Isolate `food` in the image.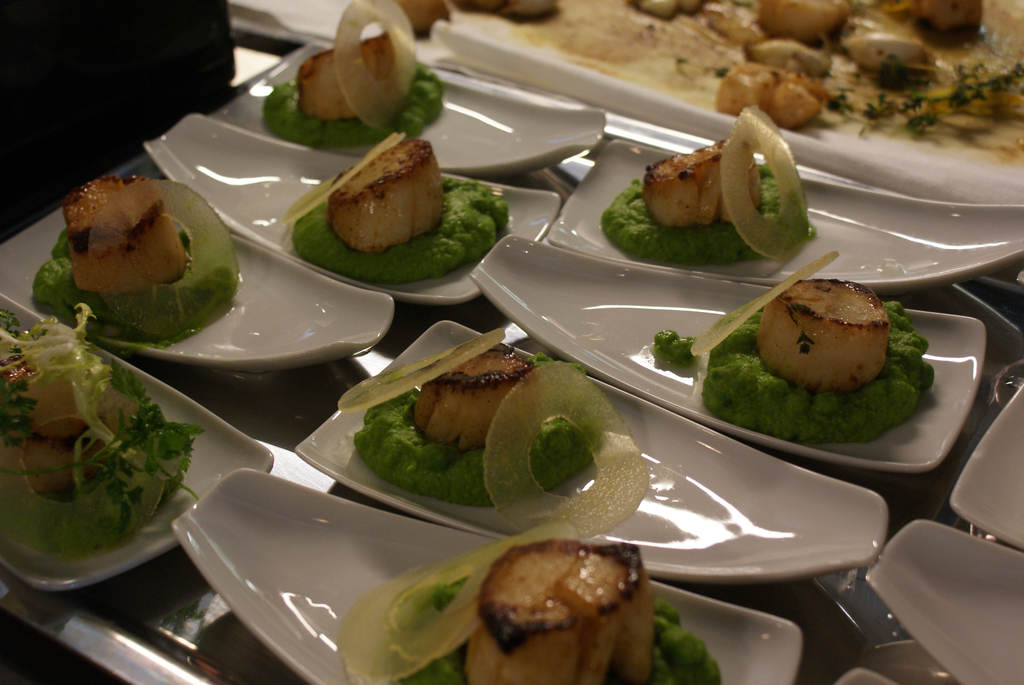
Isolated region: x1=337, y1=522, x2=725, y2=684.
